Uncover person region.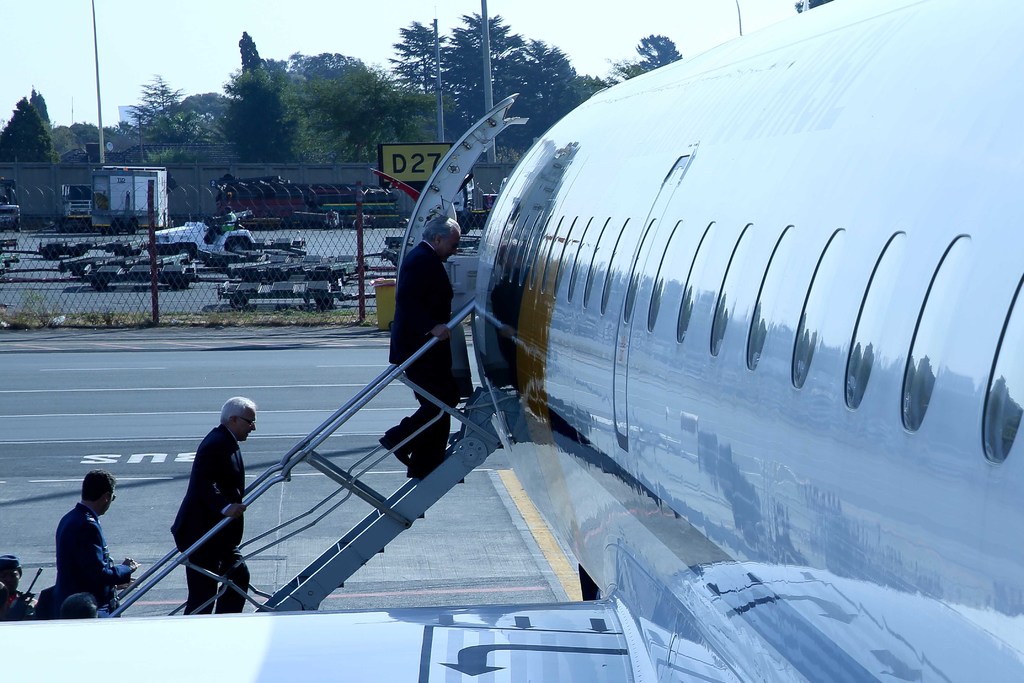
Uncovered: Rect(57, 470, 142, 618).
